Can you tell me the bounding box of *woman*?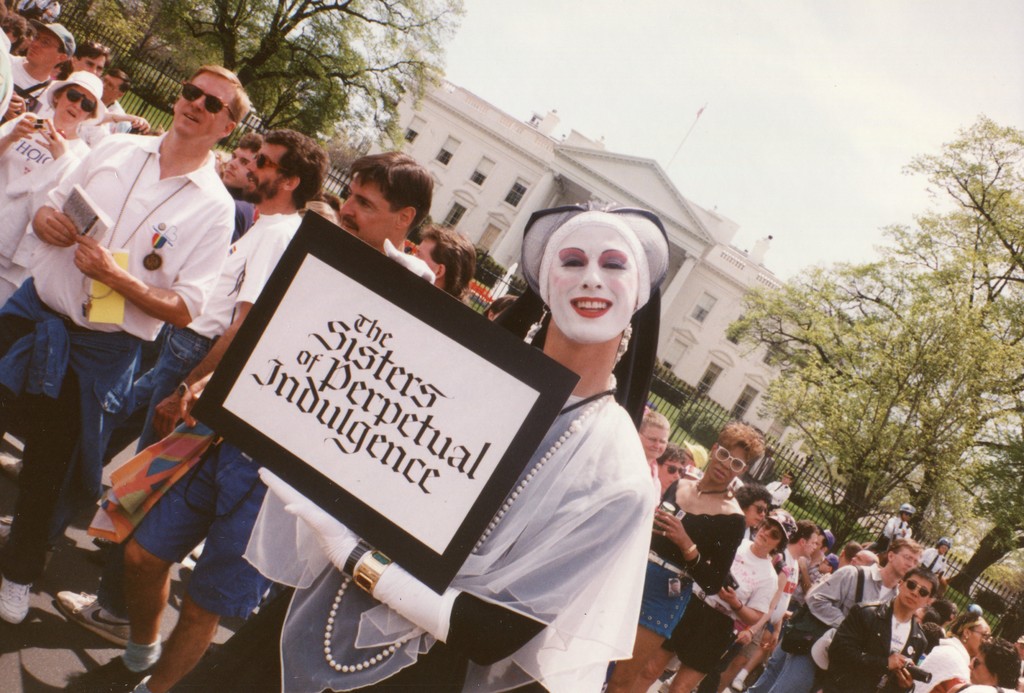
left=222, top=190, right=663, bottom=692.
